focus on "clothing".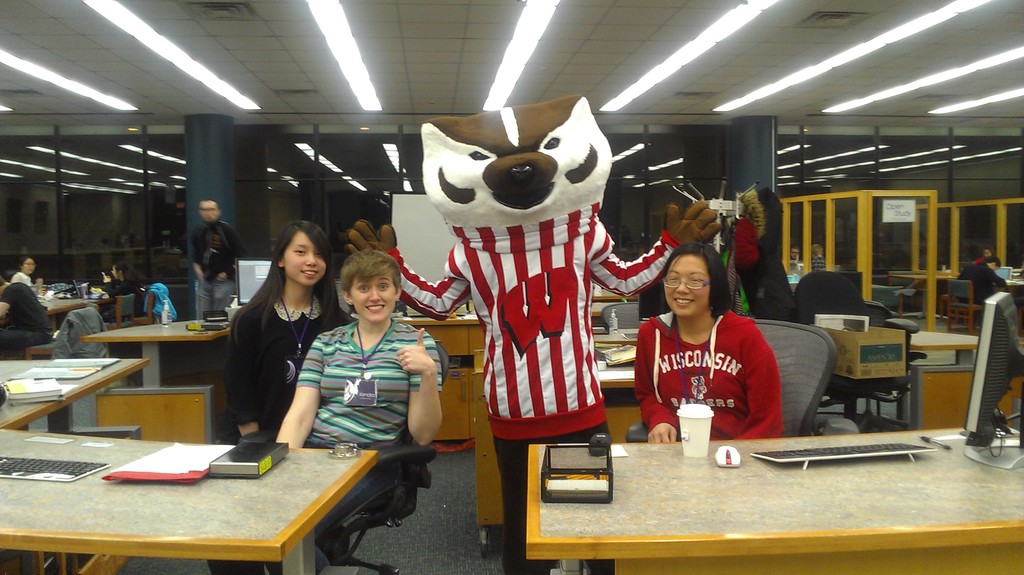
Focused at <box>632,293,793,435</box>.
